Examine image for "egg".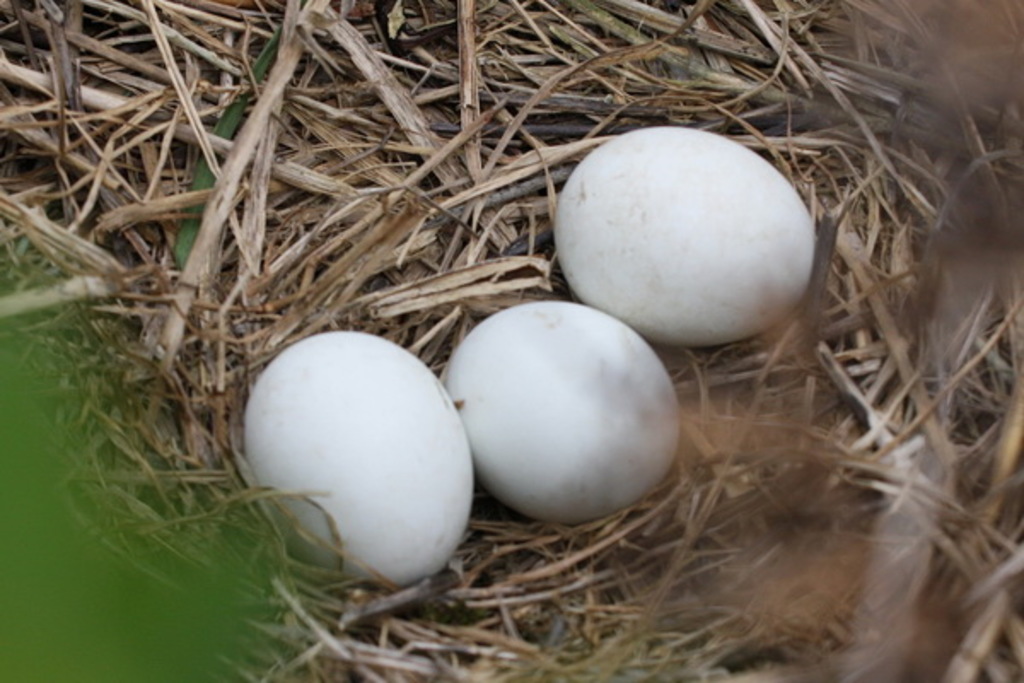
Examination result: (239, 328, 476, 593).
